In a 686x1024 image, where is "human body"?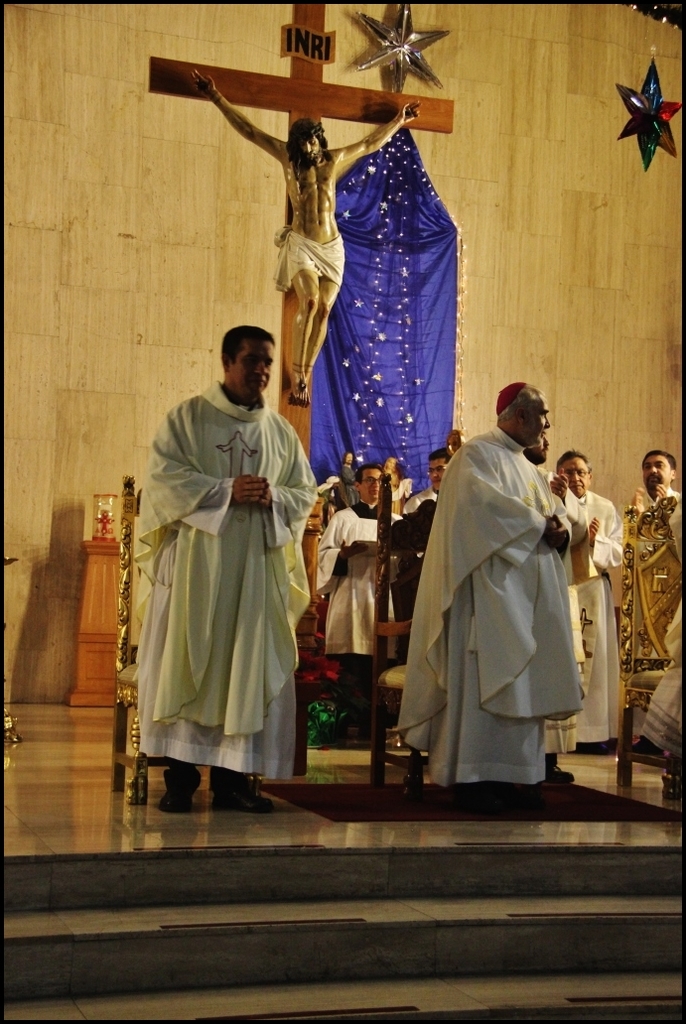
bbox(617, 492, 685, 765).
